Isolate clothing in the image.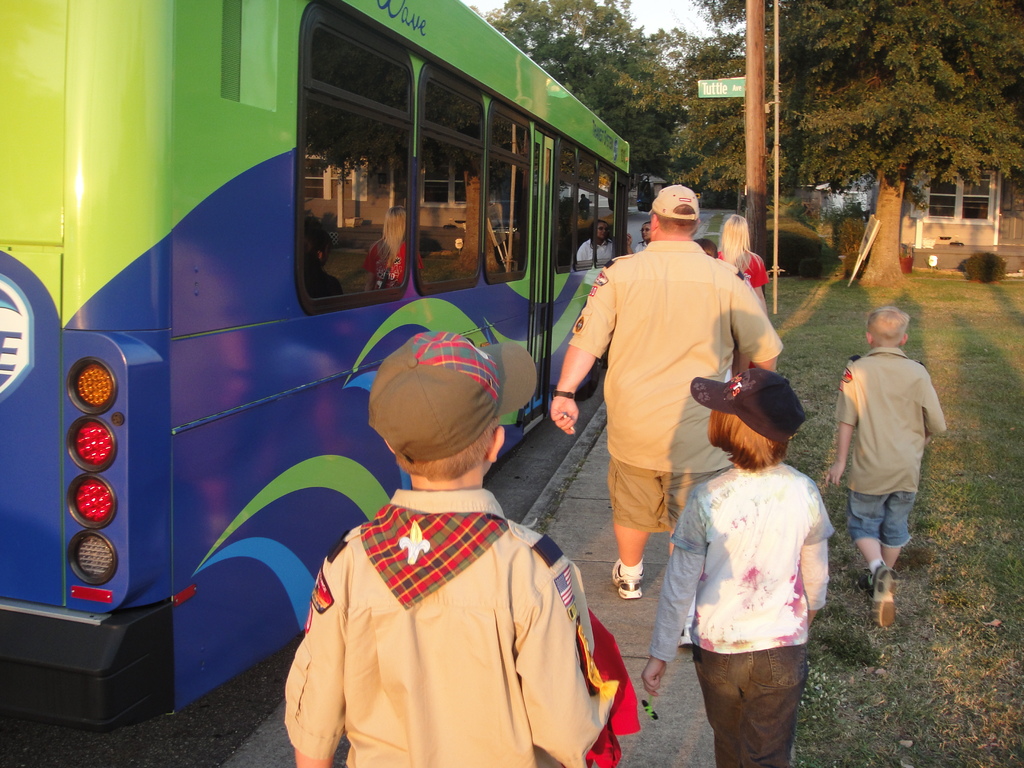
Isolated region: (567, 241, 784, 532).
